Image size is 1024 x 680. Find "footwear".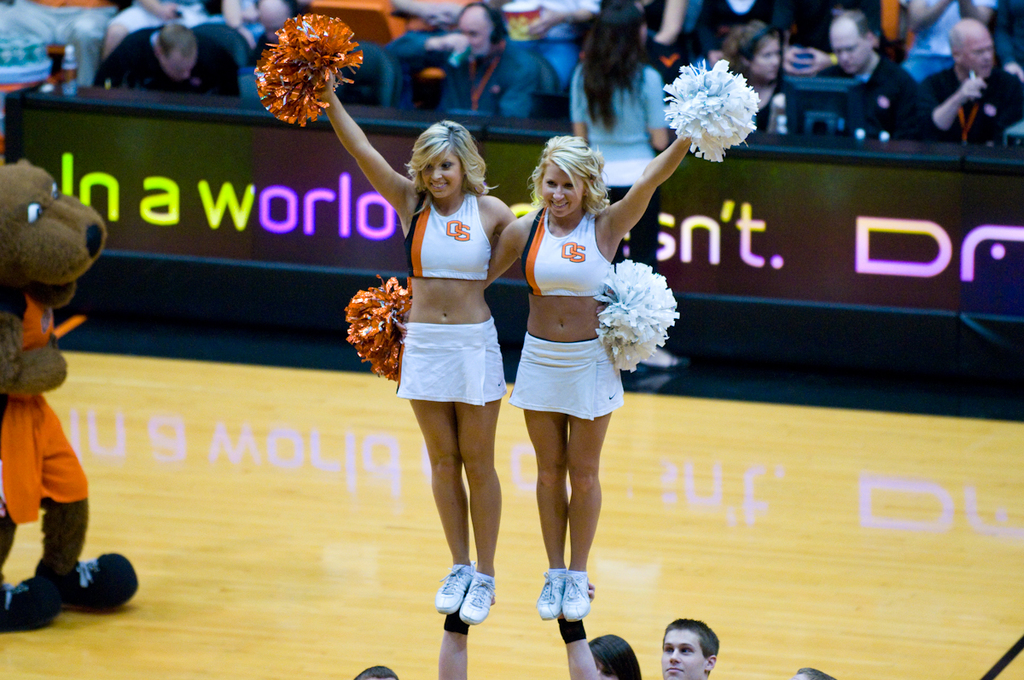
[left=637, top=356, right=694, bottom=375].
